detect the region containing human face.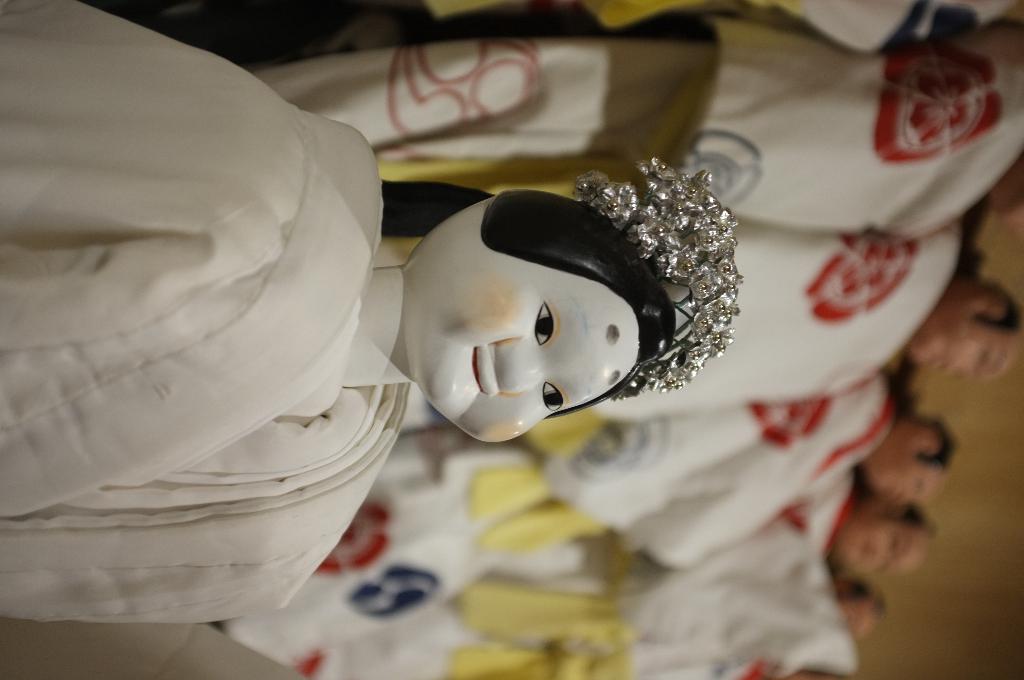
box(410, 260, 641, 444).
